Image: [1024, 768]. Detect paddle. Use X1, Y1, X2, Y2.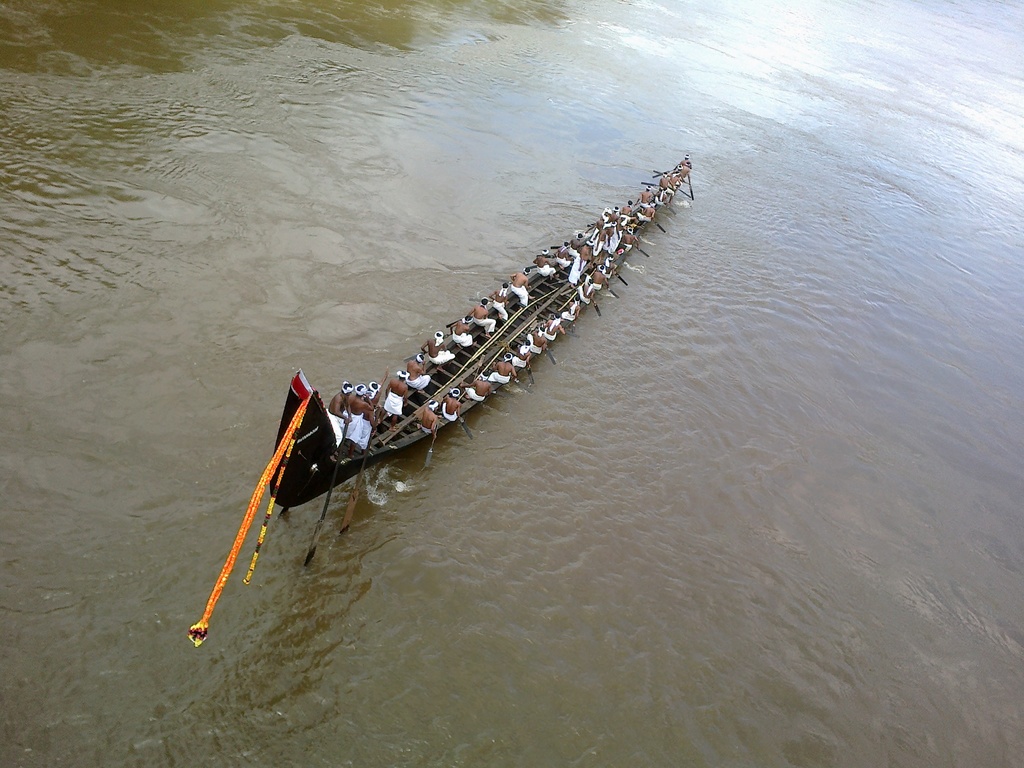
609, 289, 620, 300.
